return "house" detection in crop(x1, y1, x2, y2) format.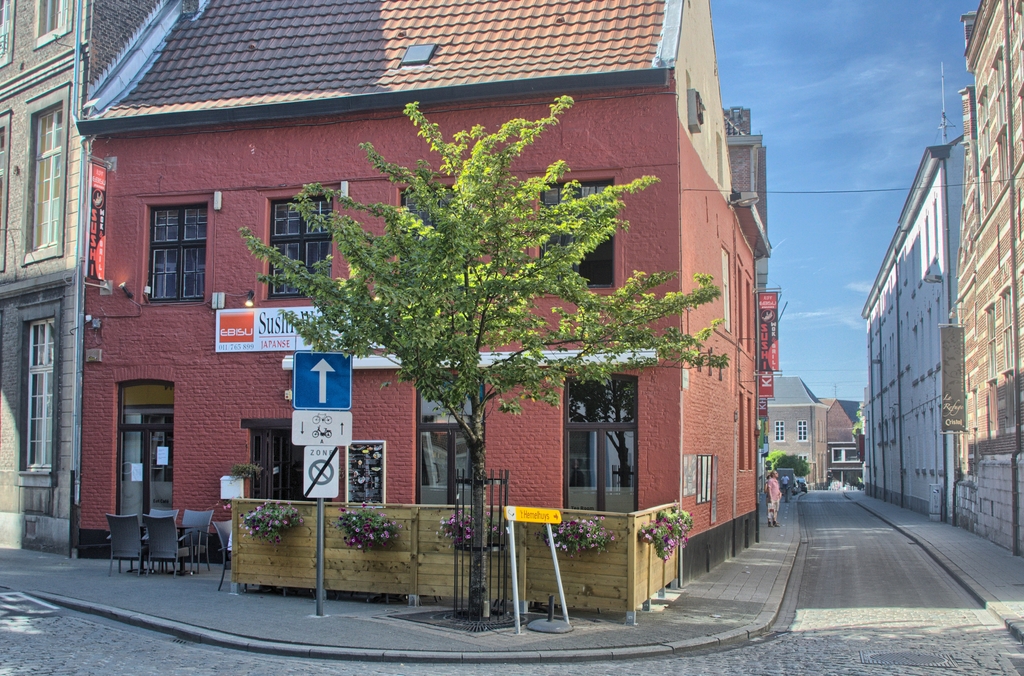
crop(951, 0, 1020, 545).
